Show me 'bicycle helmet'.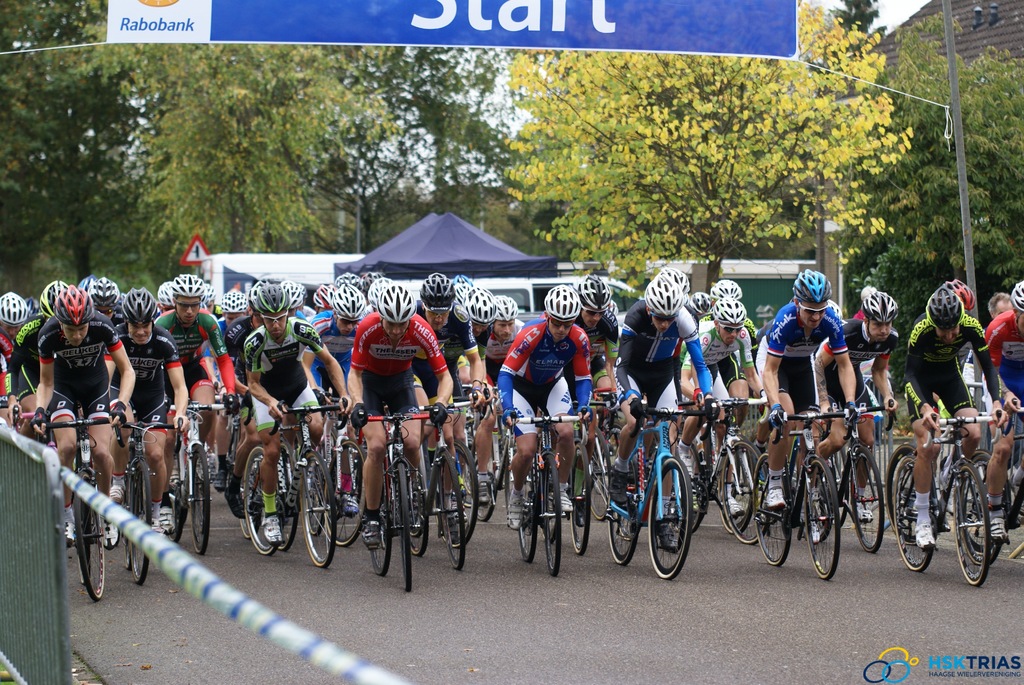
'bicycle helmet' is here: x1=245, y1=277, x2=292, y2=313.
